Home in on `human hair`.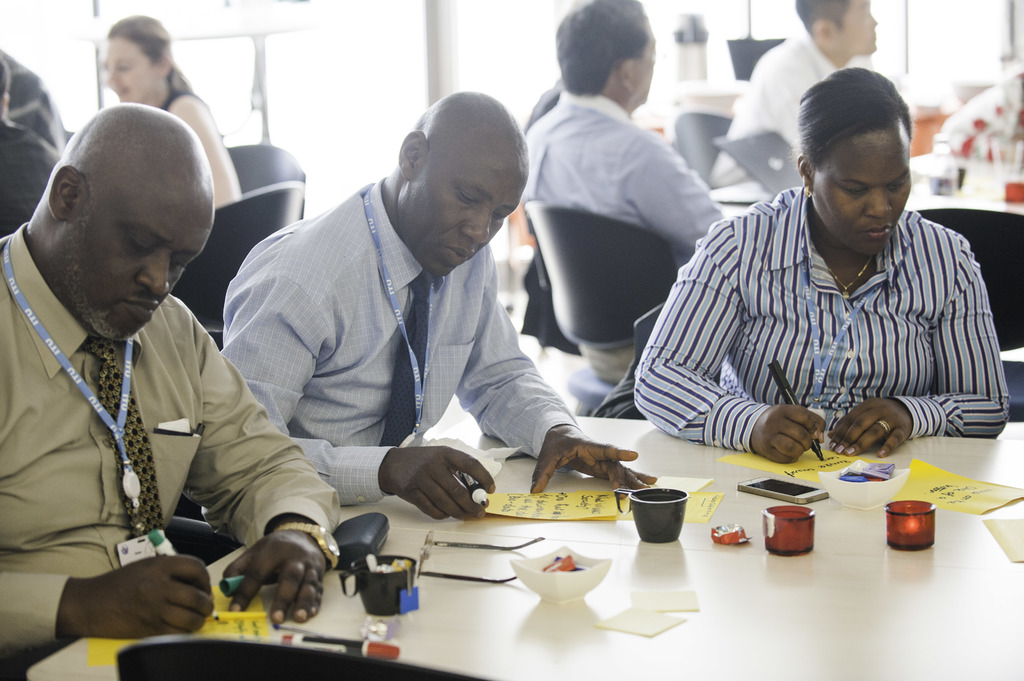
Homed in at bbox(554, 0, 651, 99).
